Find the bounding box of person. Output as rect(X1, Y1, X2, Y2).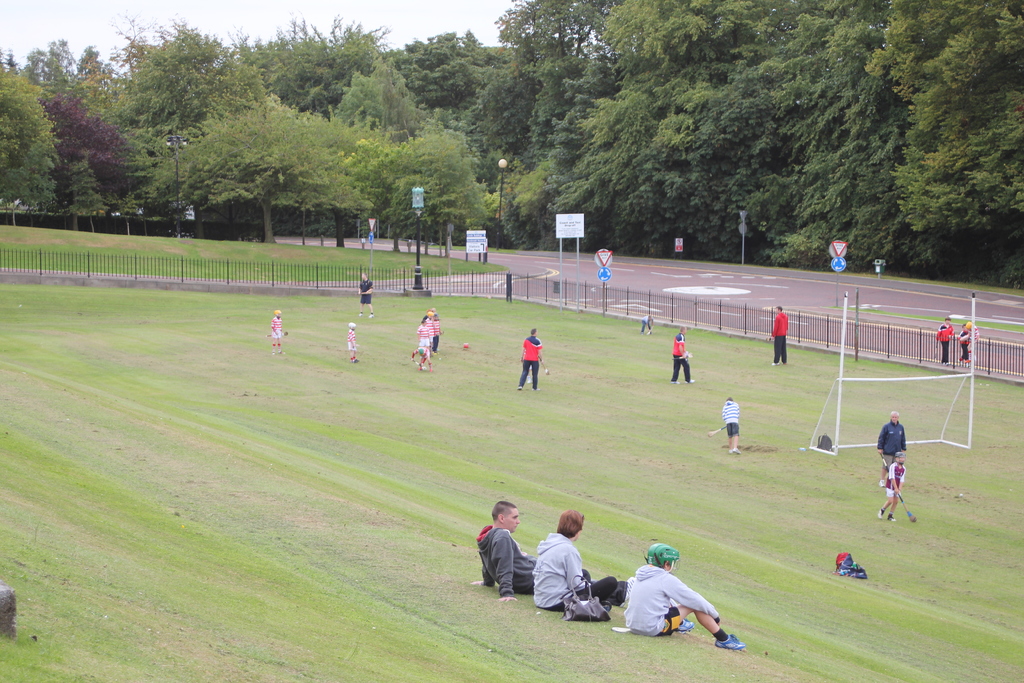
rect(883, 457, 908, 522).
